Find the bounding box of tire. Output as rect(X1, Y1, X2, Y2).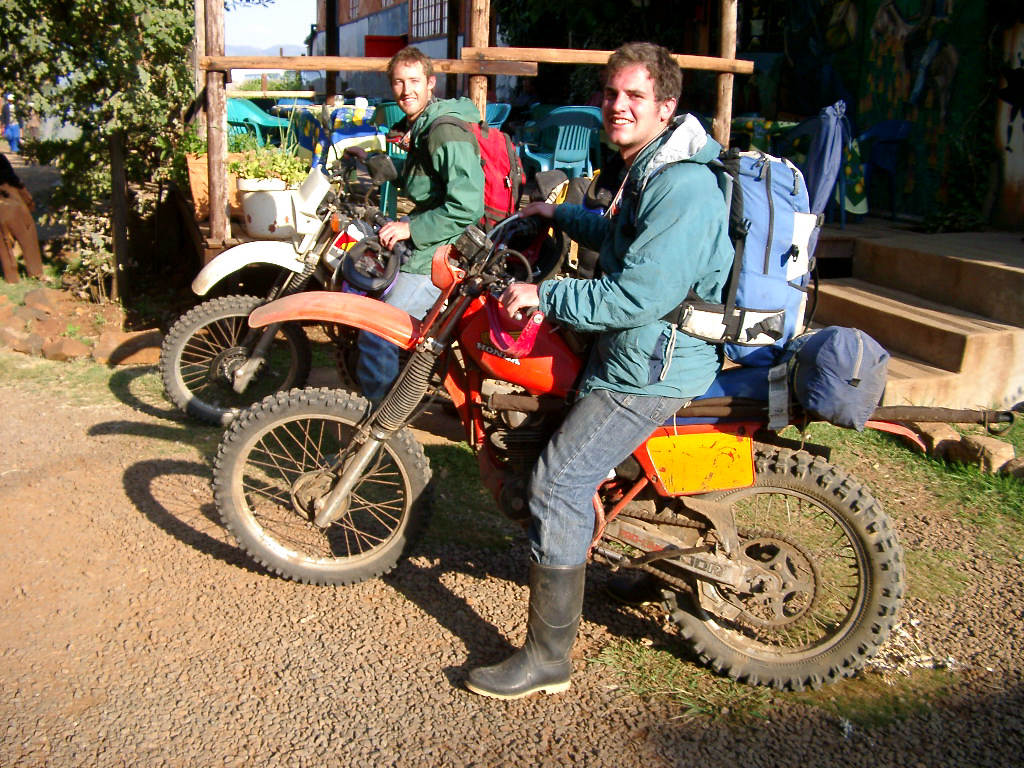
rect(657, 449, 903, 688).
